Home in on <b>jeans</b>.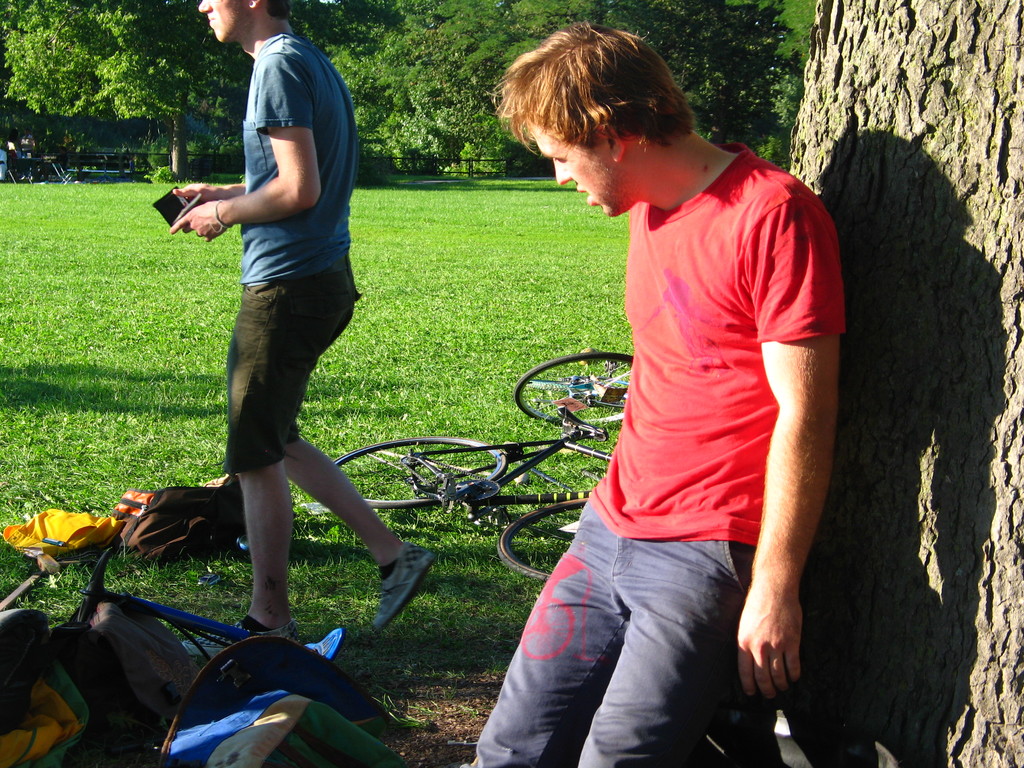
Homed in at detection(477, 508, 765, 767).
